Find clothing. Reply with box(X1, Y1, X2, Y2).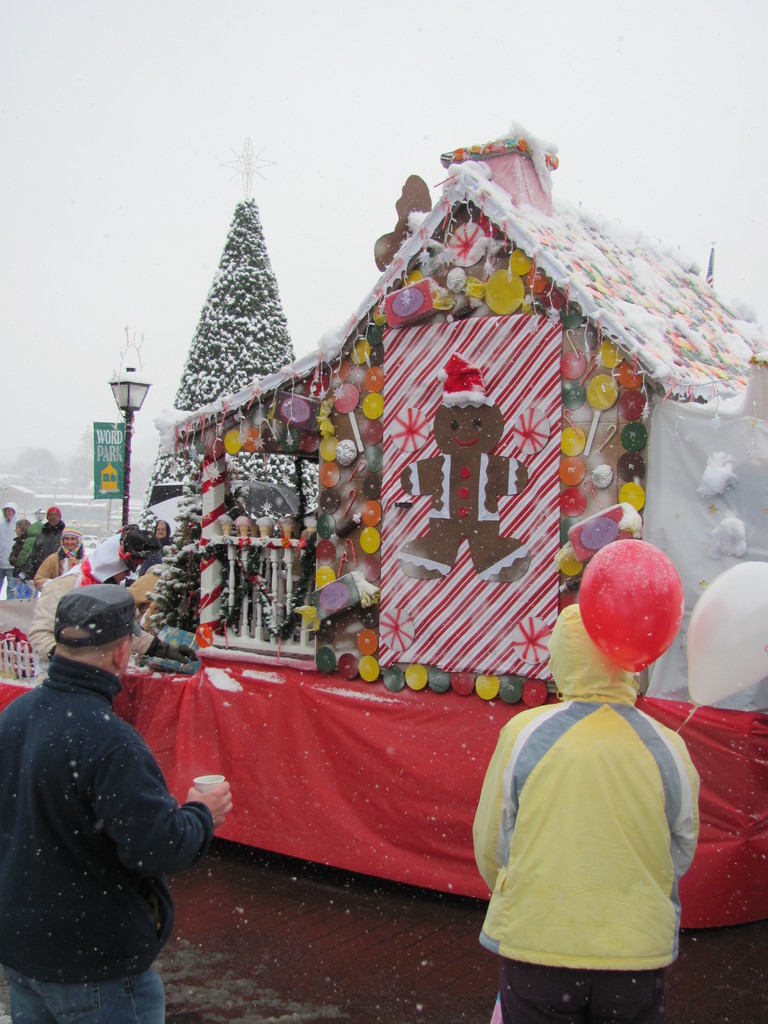
box(470, 598, 703, 976).
